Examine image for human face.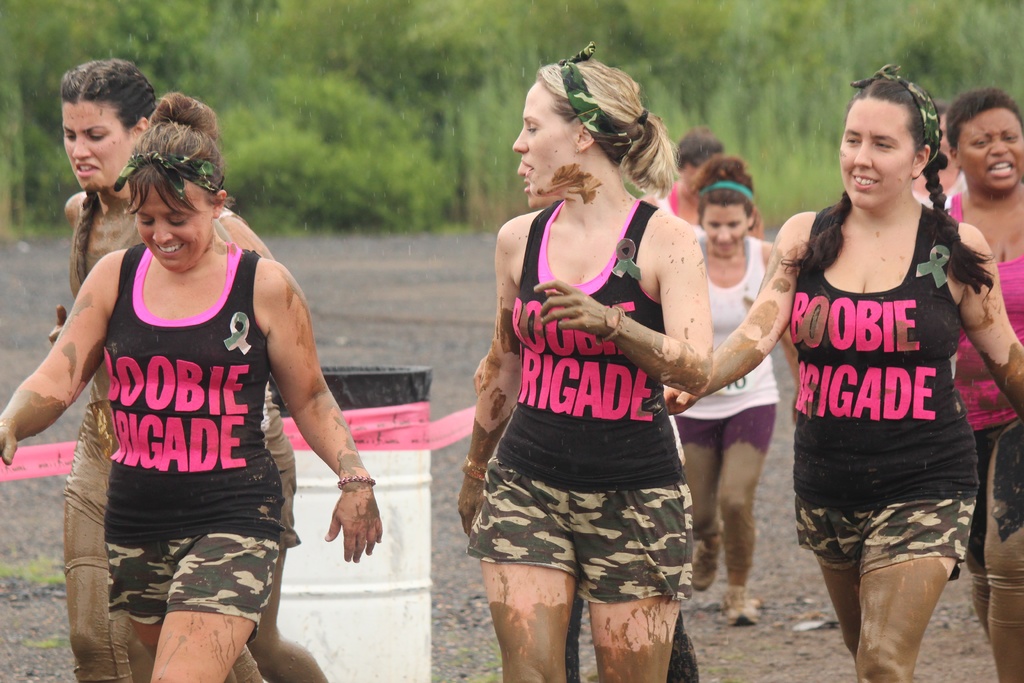
Examination result: {"left": 703, "top": 199, "right": 748, "bottom": 260}.
